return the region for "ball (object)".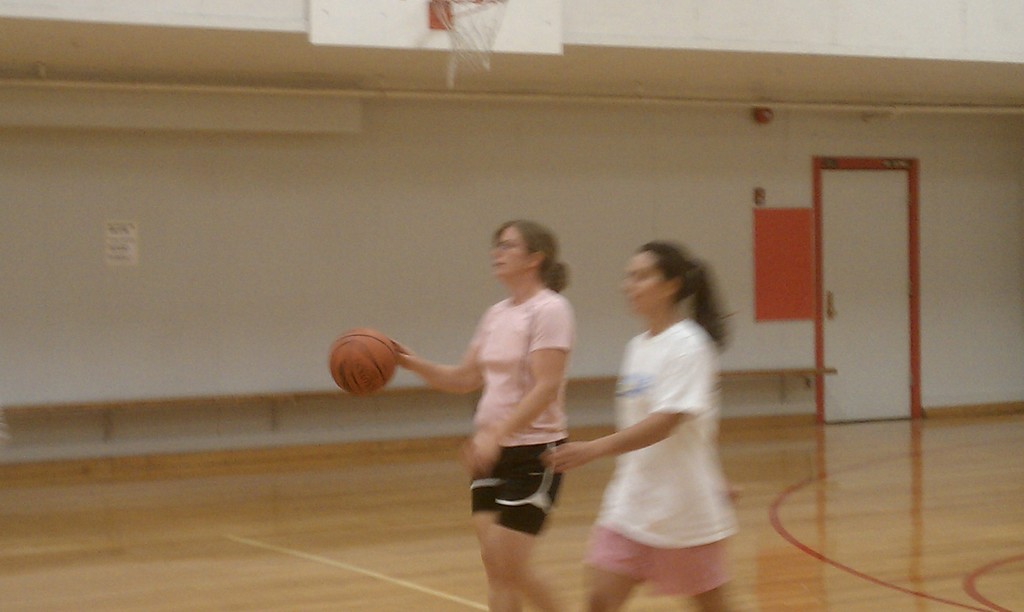
bbox=[329, 324, 399, 391].
